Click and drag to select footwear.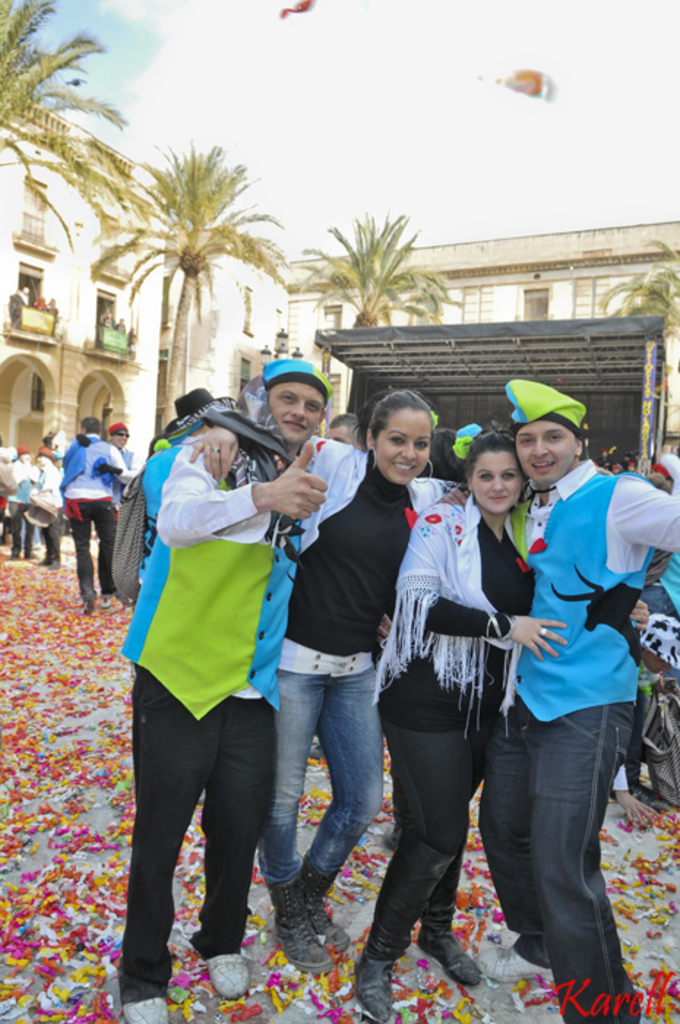
Selection: crop(297, 863, 351, 948).
